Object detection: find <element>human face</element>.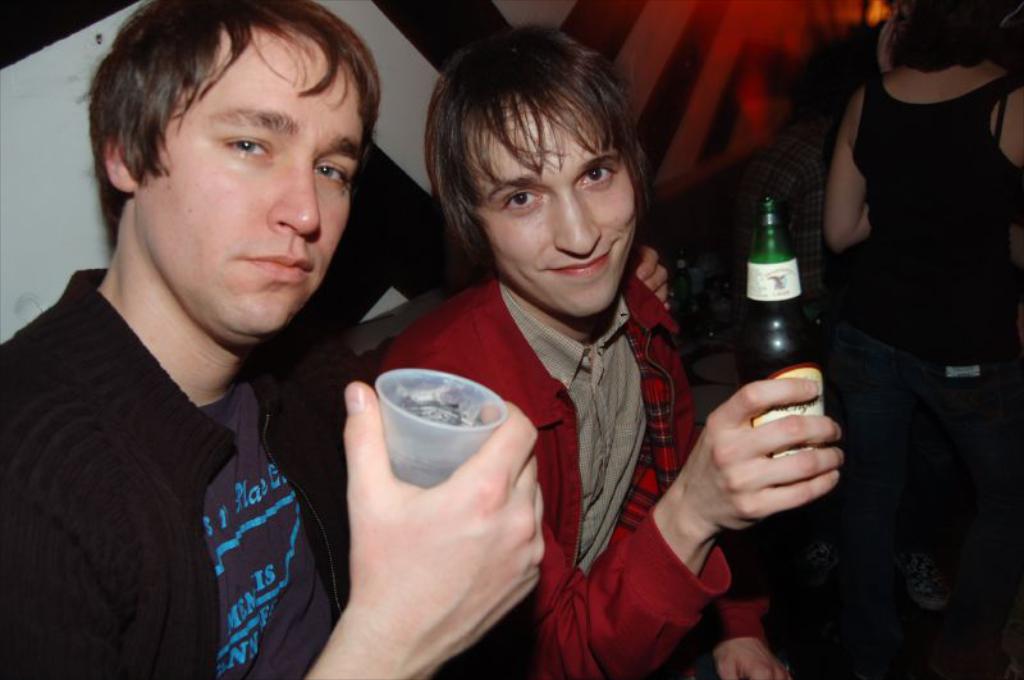
box(137, 35, 361, 339).
